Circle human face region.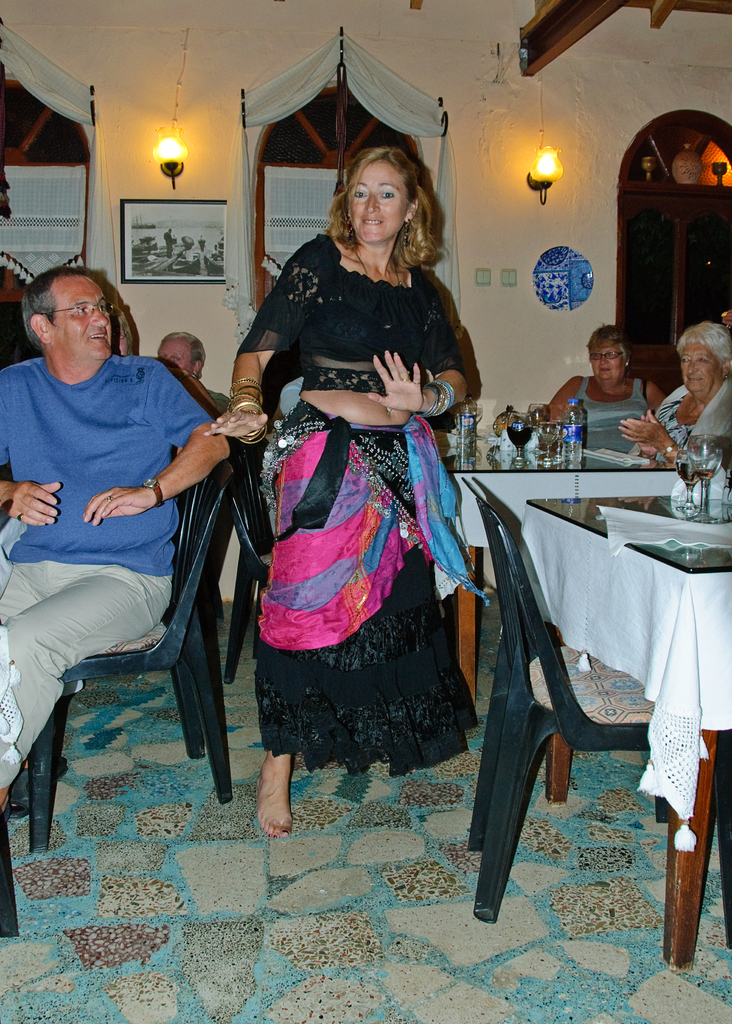
Region: rect(344, 164, 409, 244).
